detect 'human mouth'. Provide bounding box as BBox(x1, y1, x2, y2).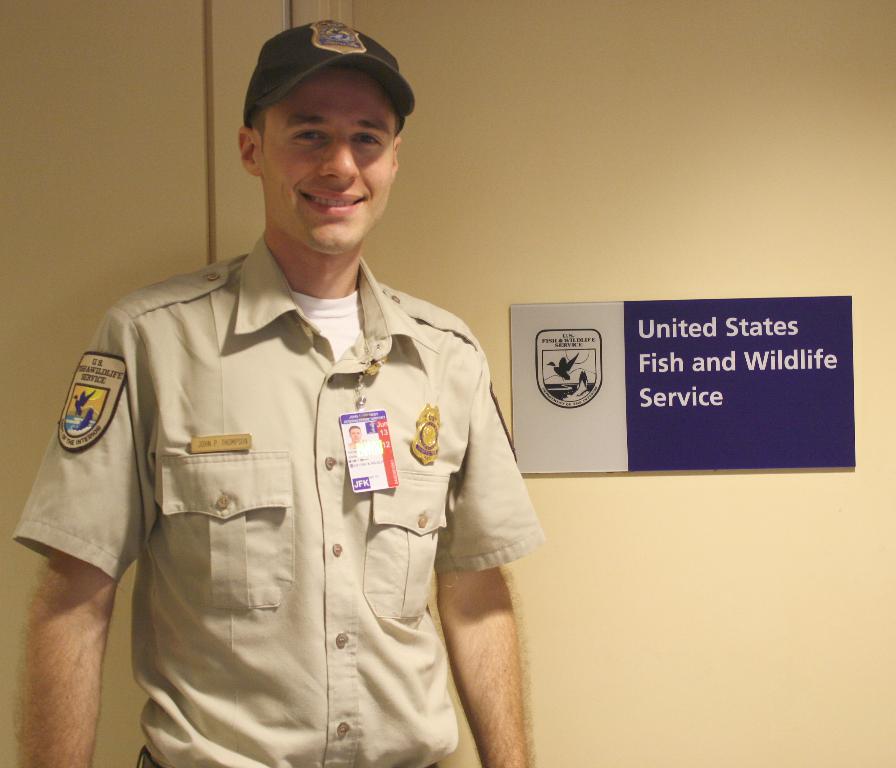
BBox(297, 187, 359, 217).
